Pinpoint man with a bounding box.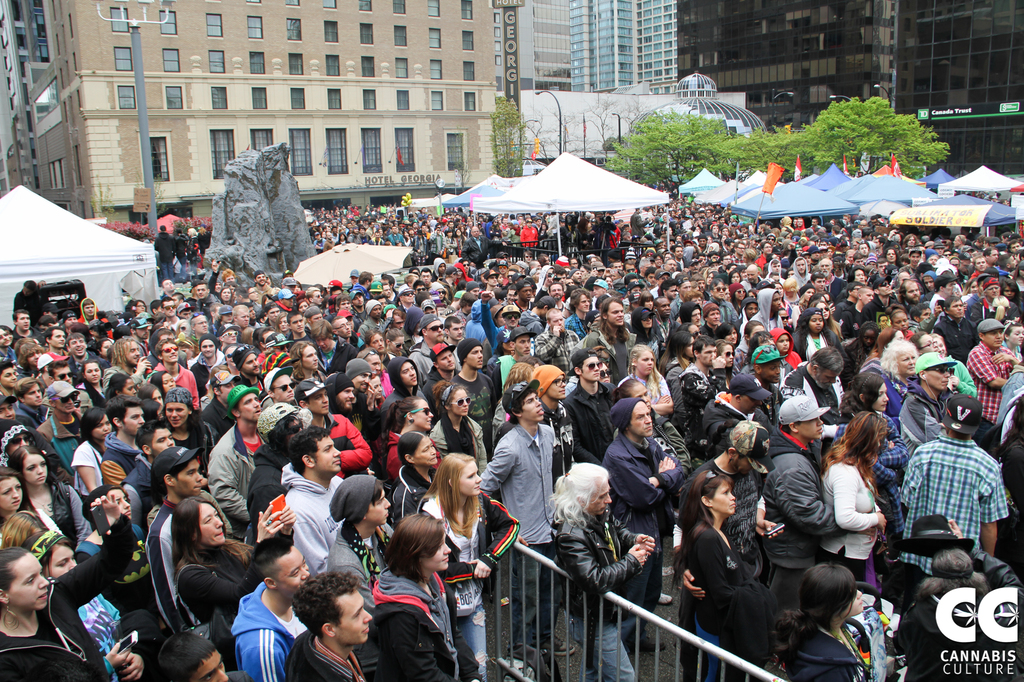
bbox(925, 256, 941, 267).
